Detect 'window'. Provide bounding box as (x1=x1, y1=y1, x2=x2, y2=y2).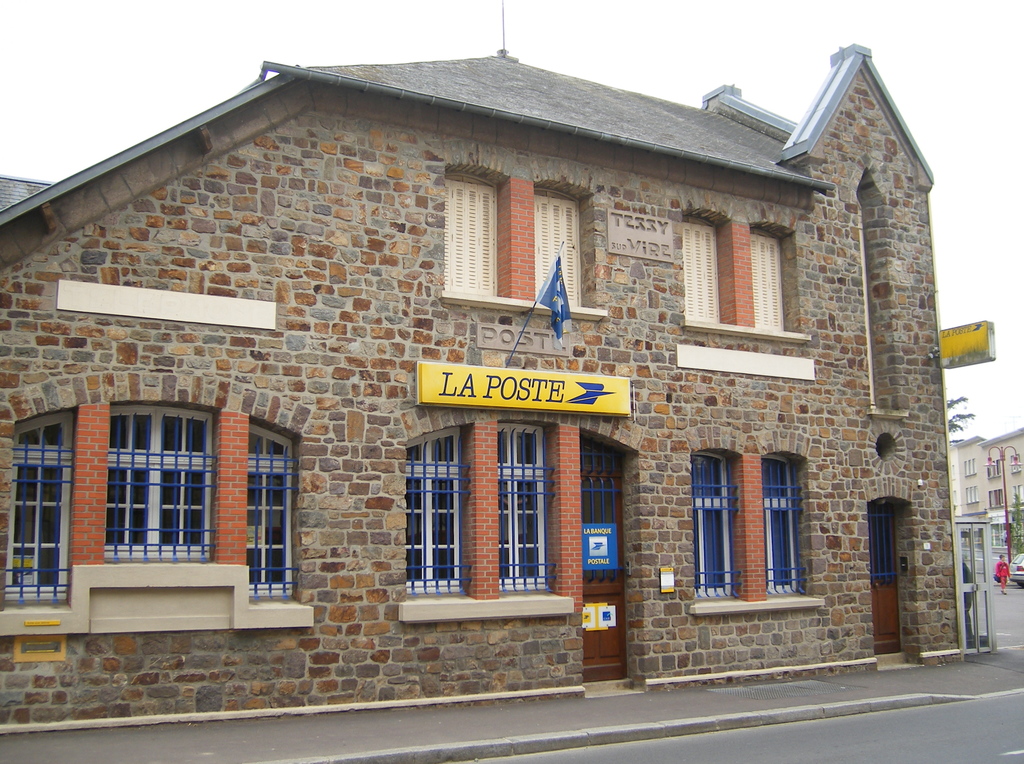
(x1=111, y1=402, x2=218, y2=565).
